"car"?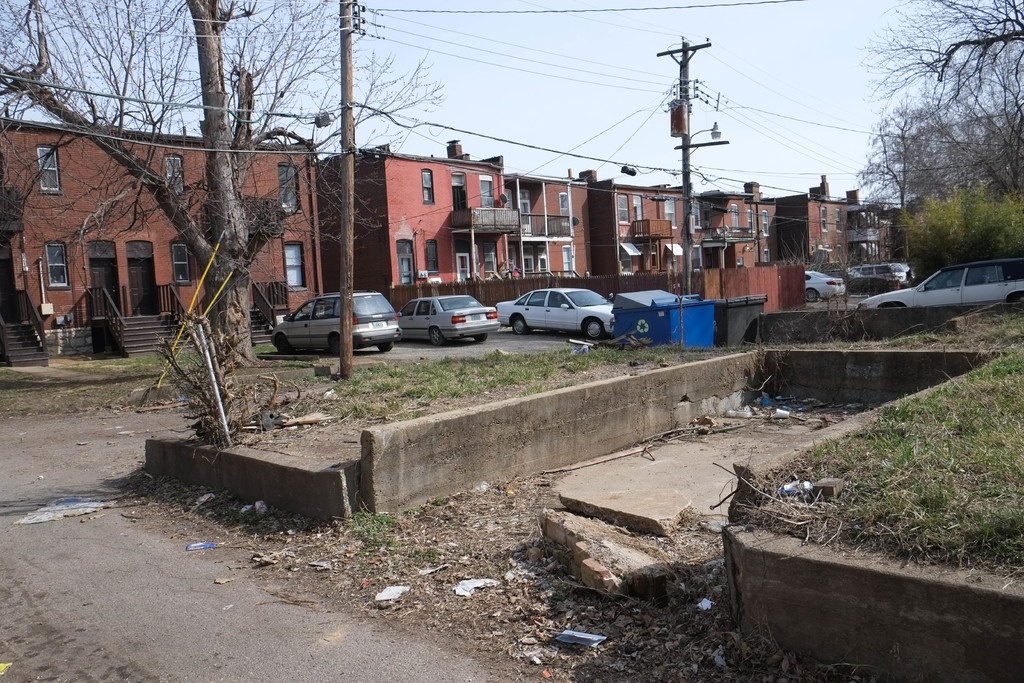
x1=850 y1=262 x2=908 y2=282
